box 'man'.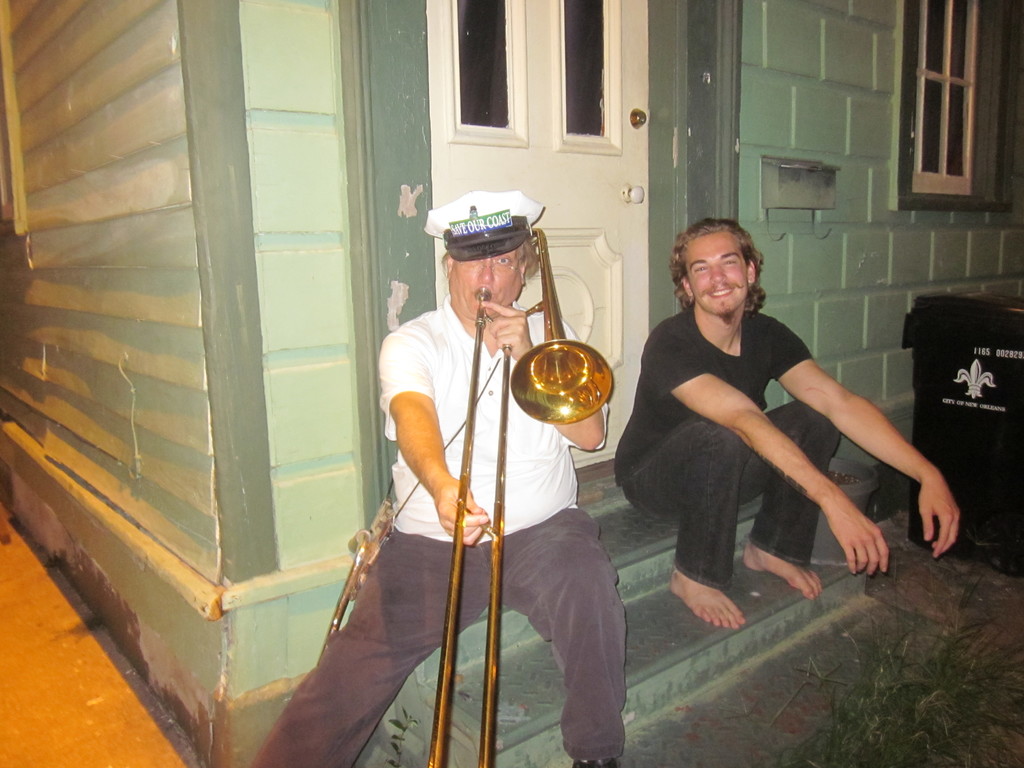
bbox=[616, 213, 932, 639].
